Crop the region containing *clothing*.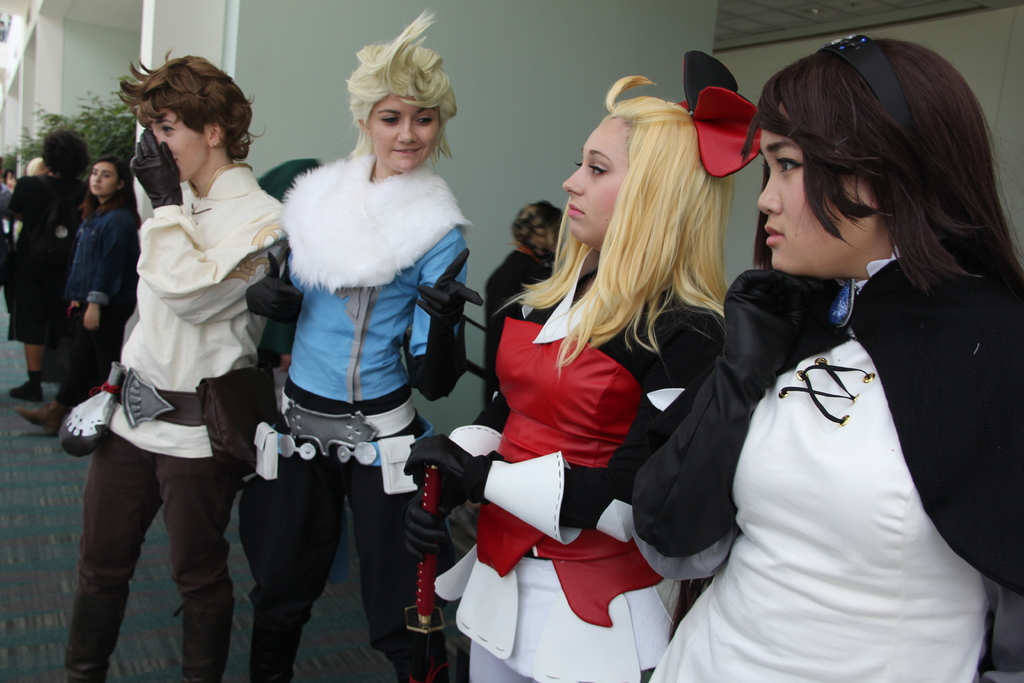
Crop region: (x1=490, y1=244, x2=557, y2=359).
